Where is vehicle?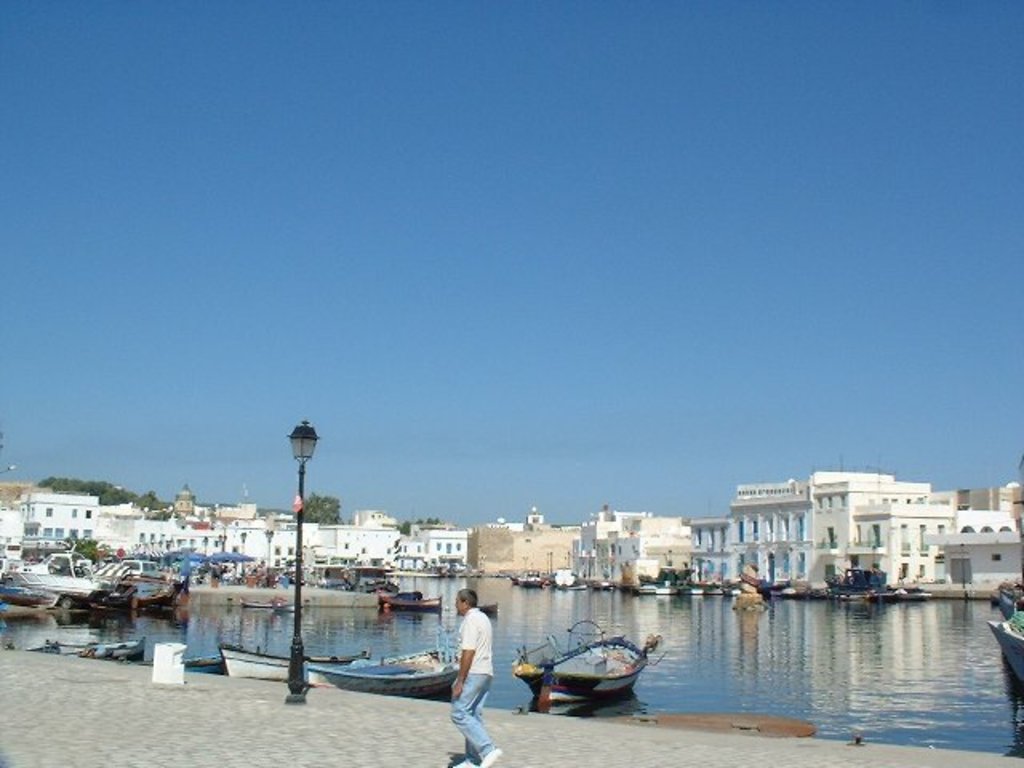
rect(630, 581, 682, 595).
